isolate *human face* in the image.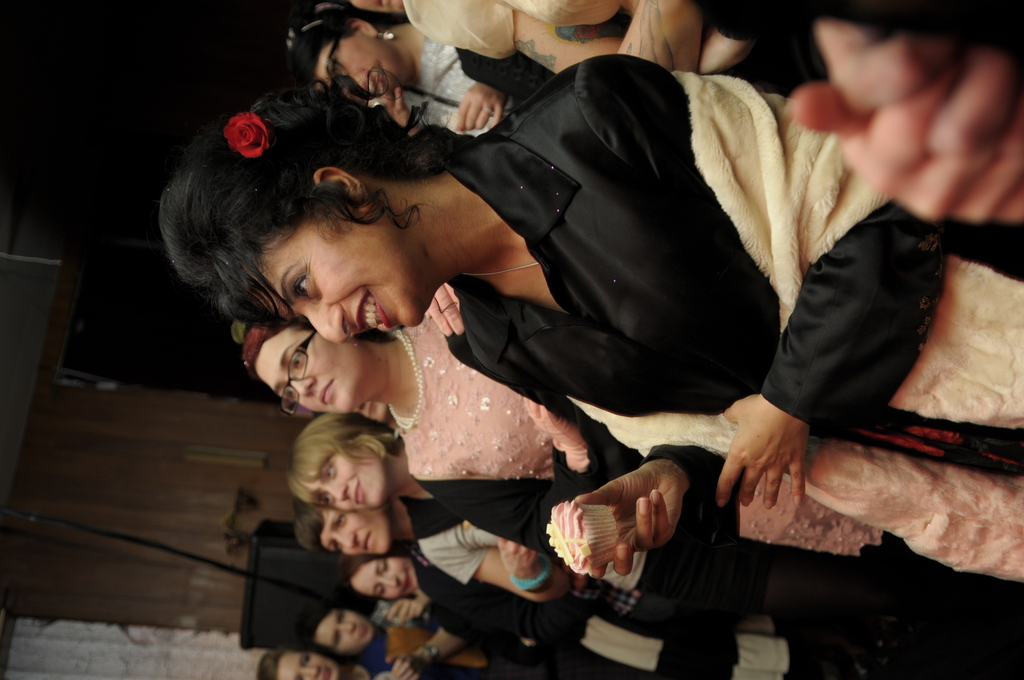
Isolated region: [316,33,399,97].
